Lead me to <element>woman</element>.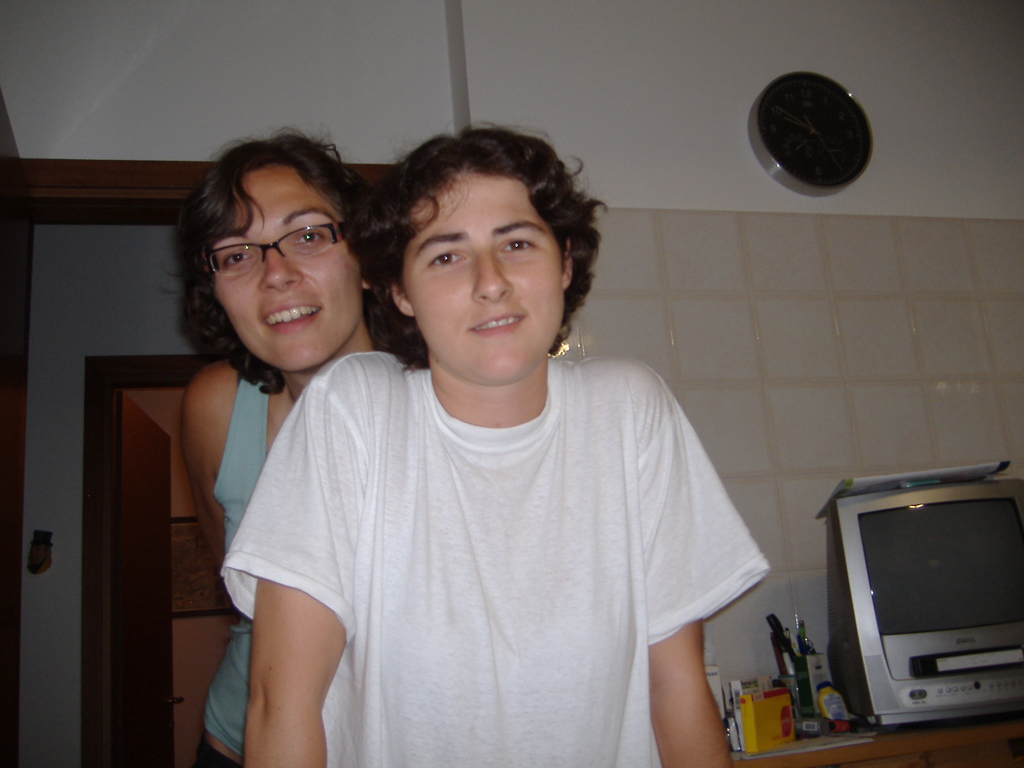
Lead to (left=173, top=127, right=424, bottom=767).
